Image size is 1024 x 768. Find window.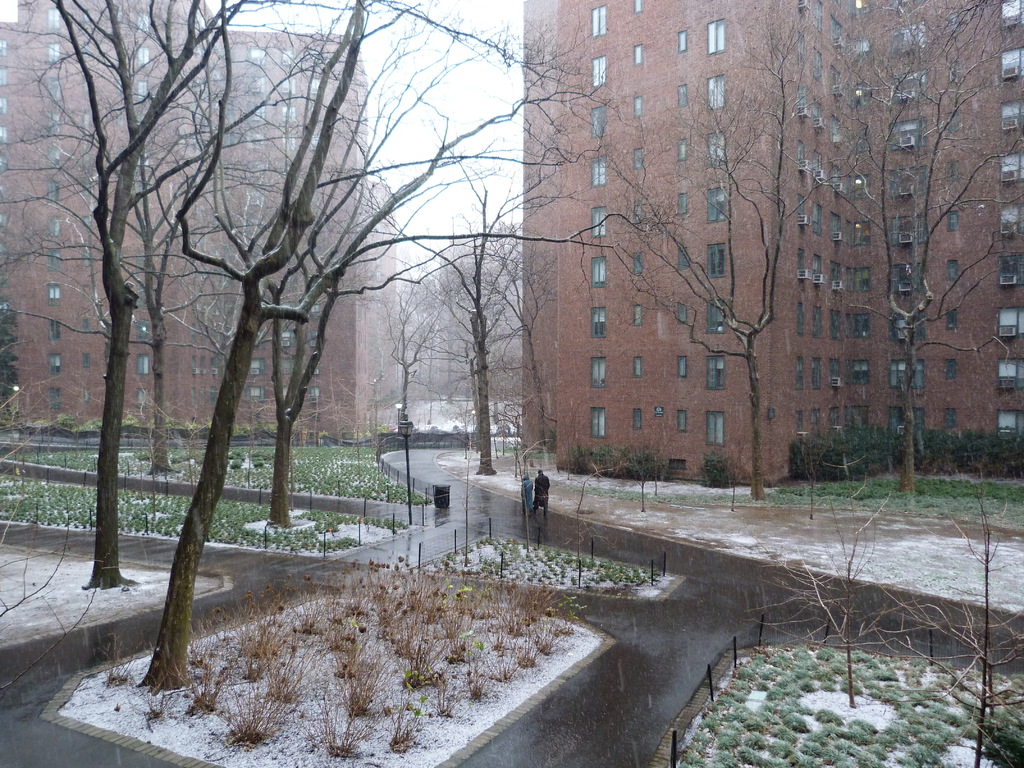
<region>634, 305, 643, 328</region>.
